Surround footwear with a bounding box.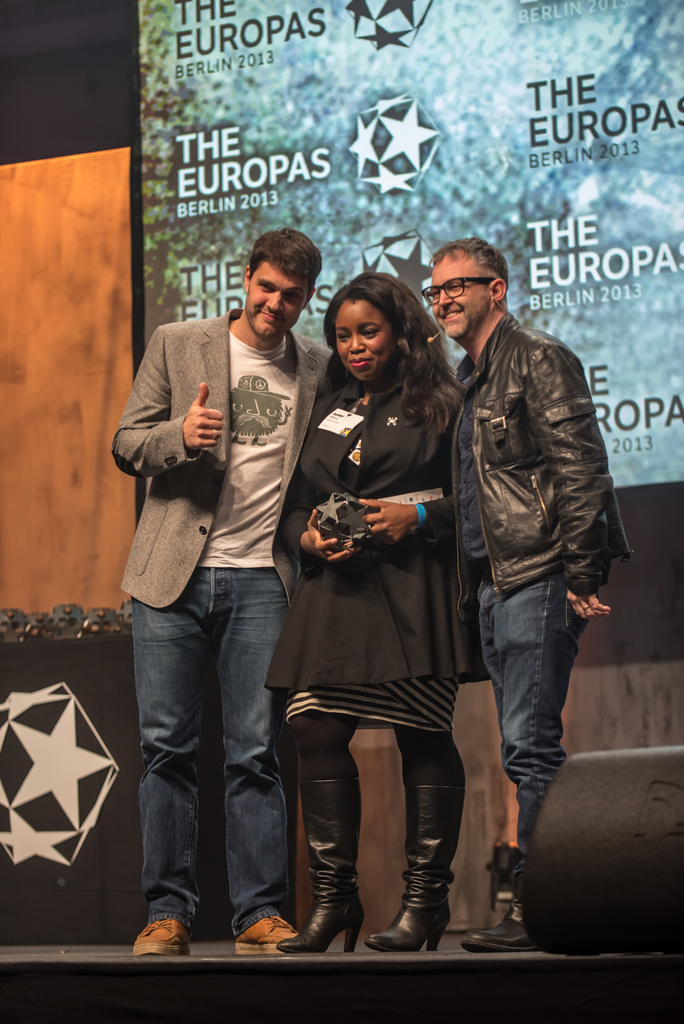
[459, 855, 537, 942].
